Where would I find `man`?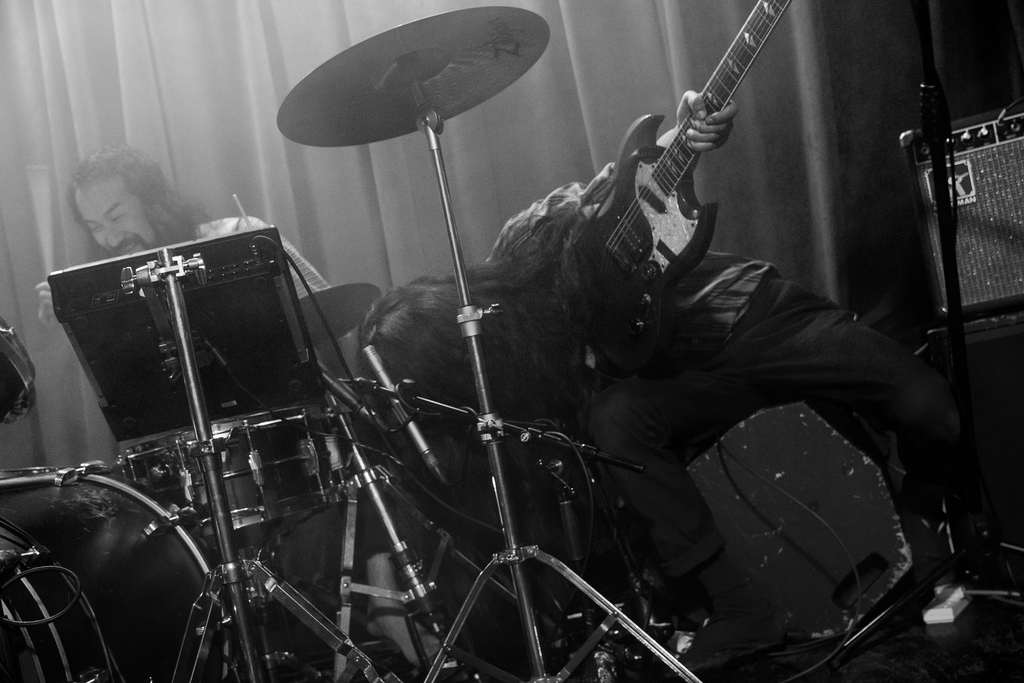
At {"left": 29, "top": 139, "right": 440, "bottom": 672}.
